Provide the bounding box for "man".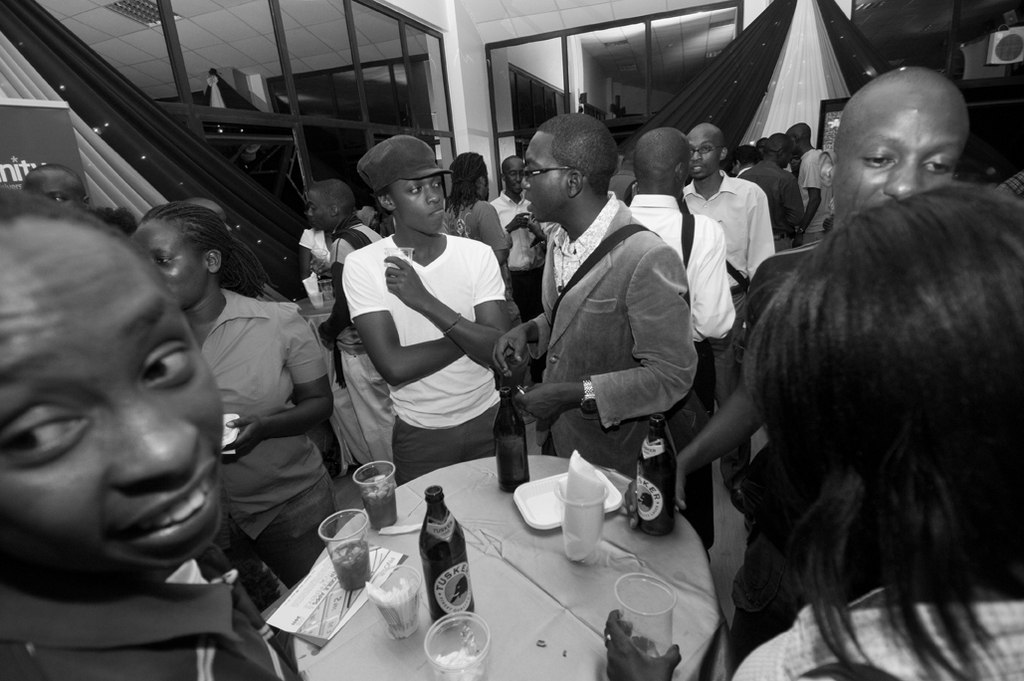
(x1=784, y1=123, x2=835, y2=247).
